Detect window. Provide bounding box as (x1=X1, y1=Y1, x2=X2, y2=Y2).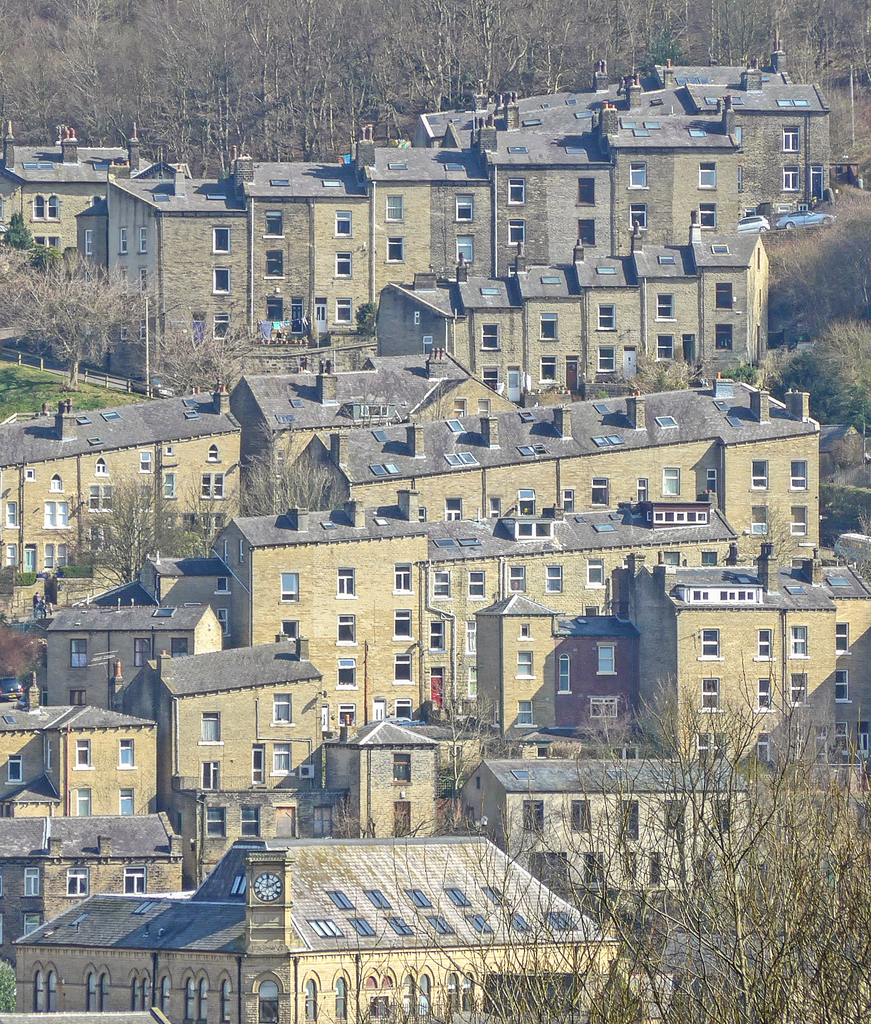
(x1=115, y1=227, x2=128, y2=256).
